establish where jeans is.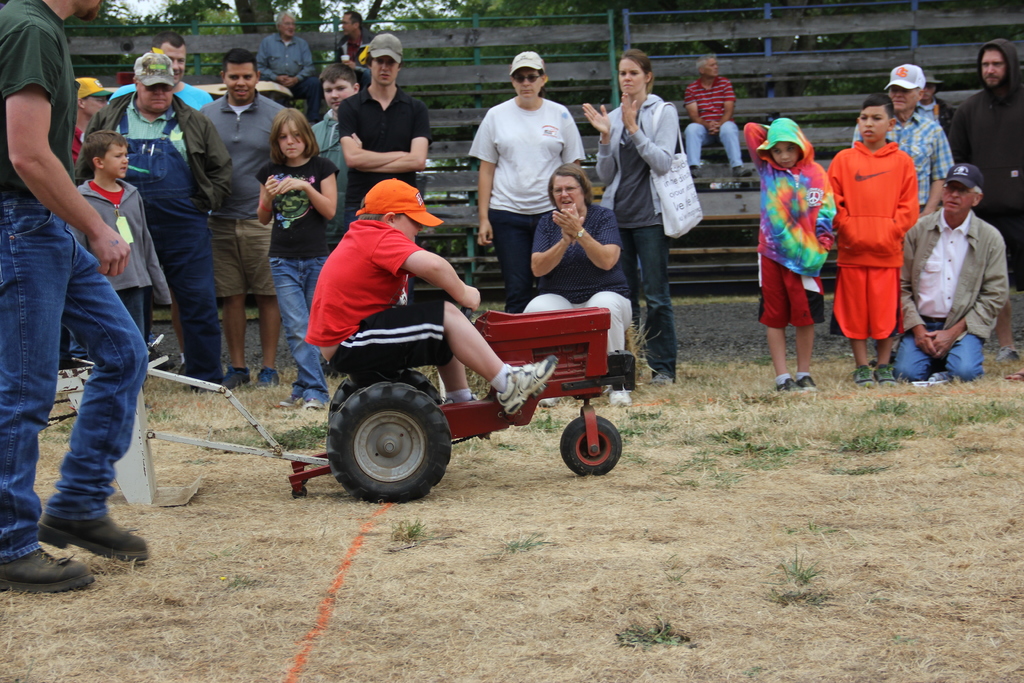
Established at locate(273, 257, 332, 404).
